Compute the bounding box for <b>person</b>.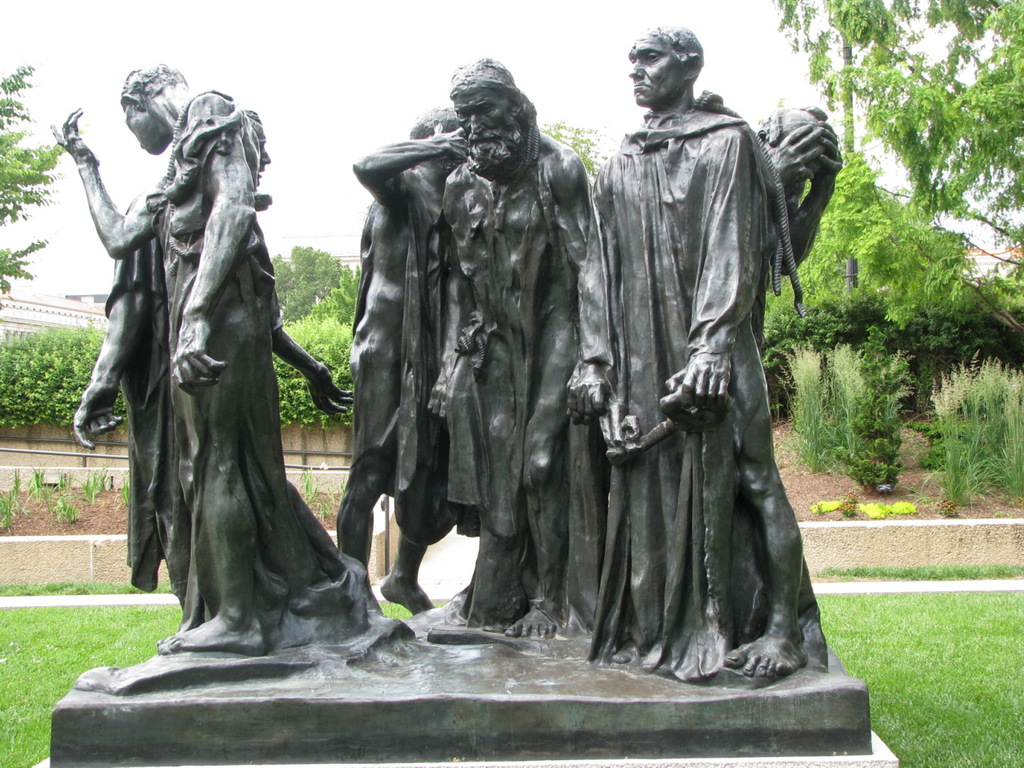
Rect(723, 86, 850, 406).
